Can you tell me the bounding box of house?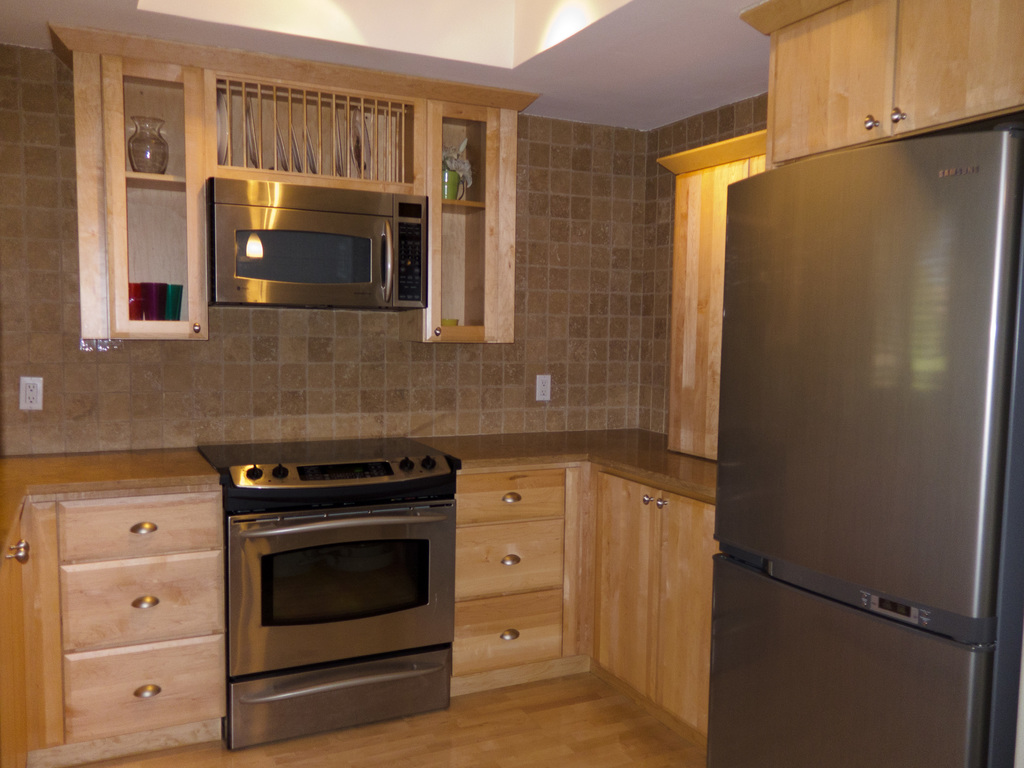
box(0, 0, 1023, 767).
